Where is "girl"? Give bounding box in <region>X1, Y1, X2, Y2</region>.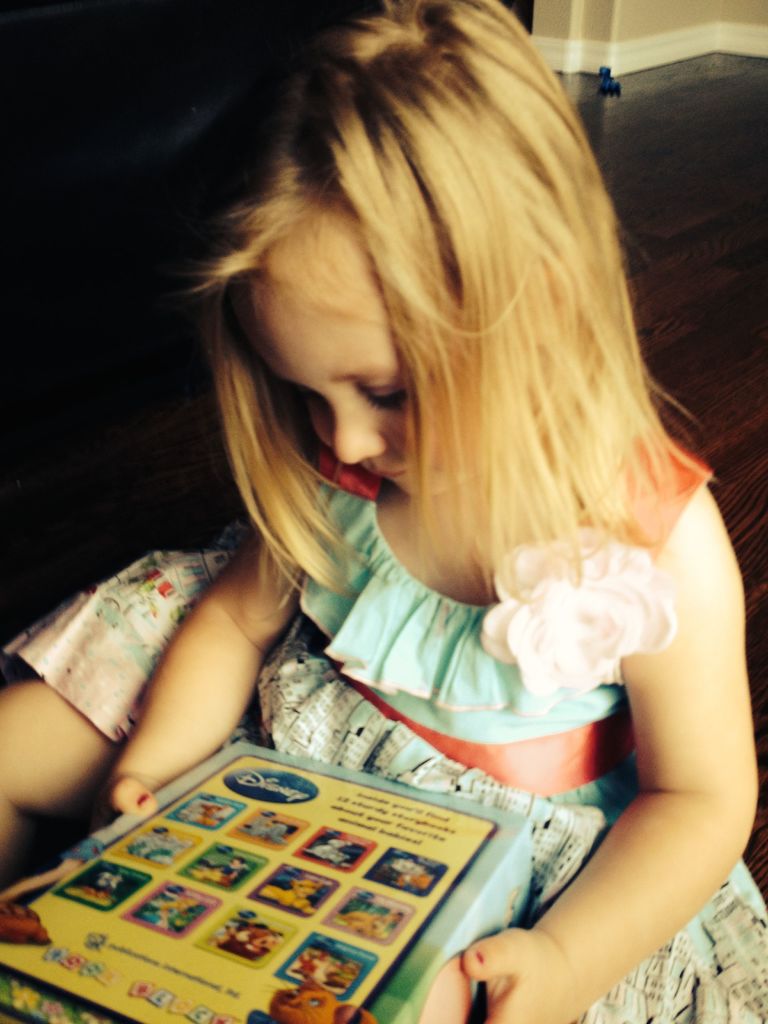
<region>0, 0, 767, 1023</region>.
